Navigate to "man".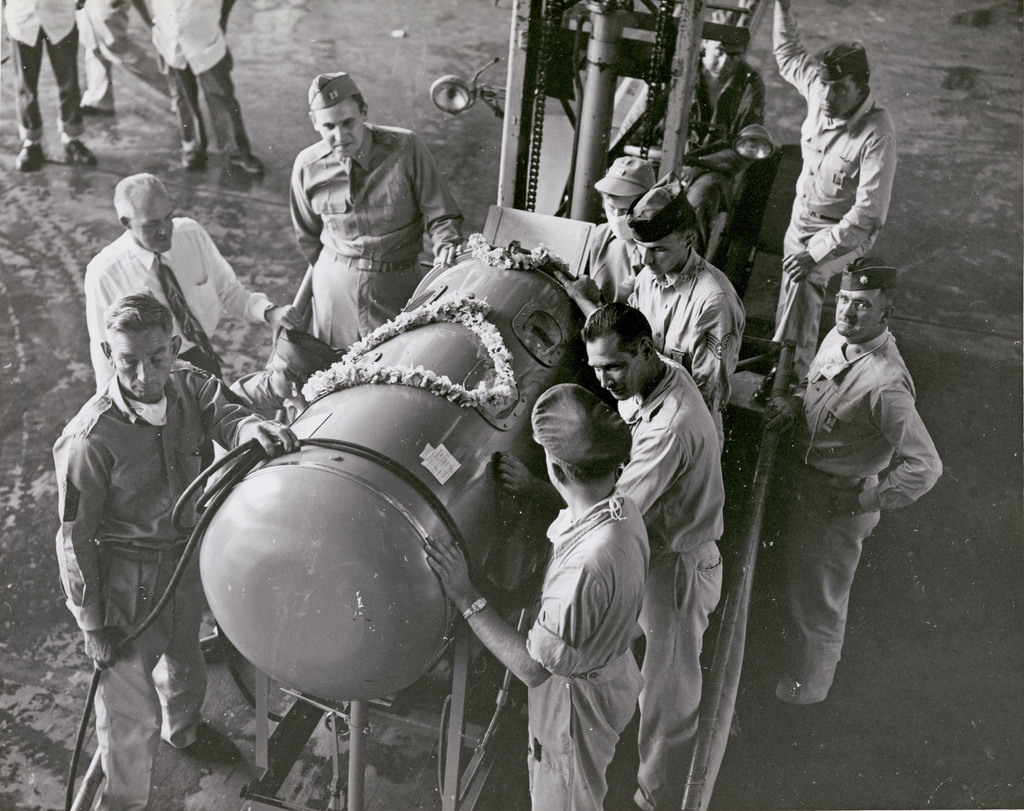
Navigation target: (0, 0, 98, 166).
